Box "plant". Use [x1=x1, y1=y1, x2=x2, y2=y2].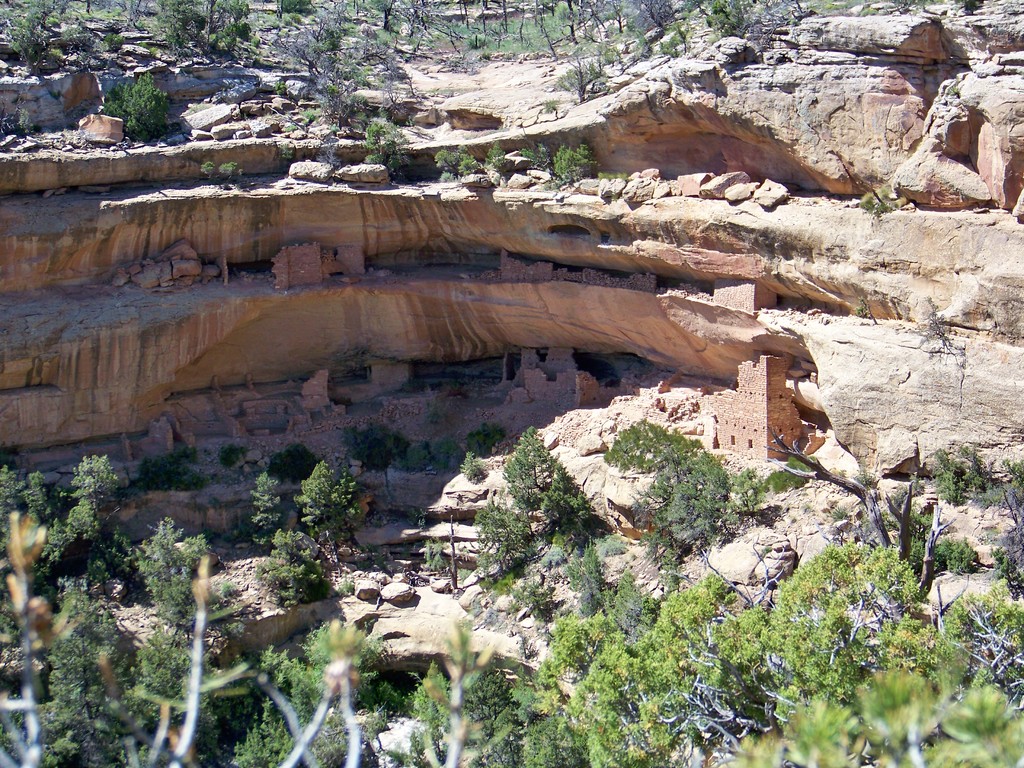
[x1=157, y1=0, x2=254, y2=63].
